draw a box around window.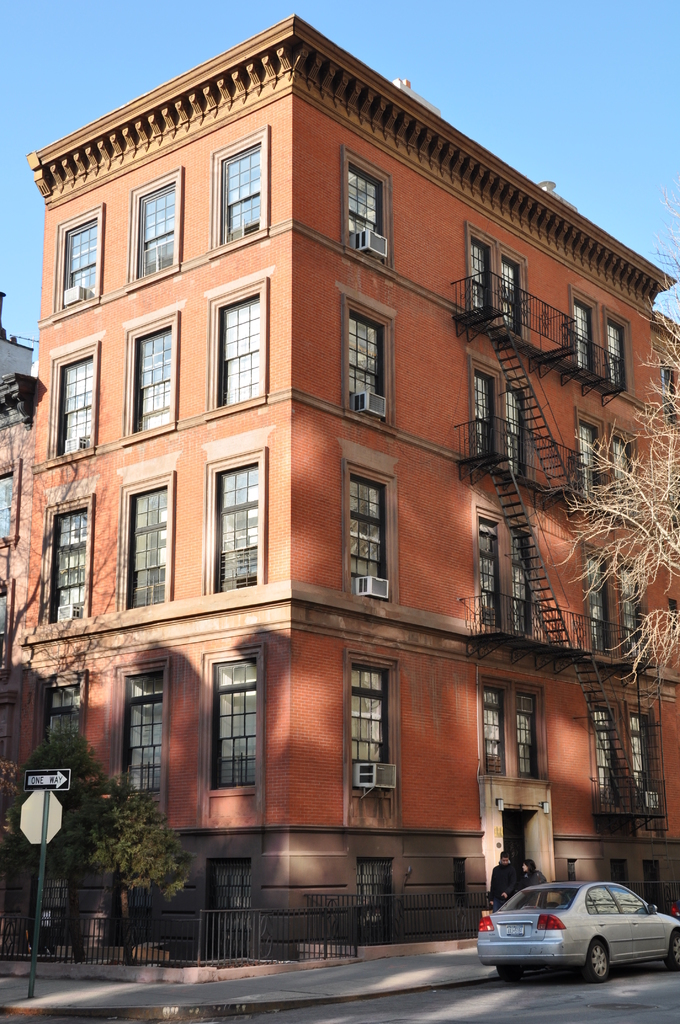
detection(31, 875, 70, 933).
